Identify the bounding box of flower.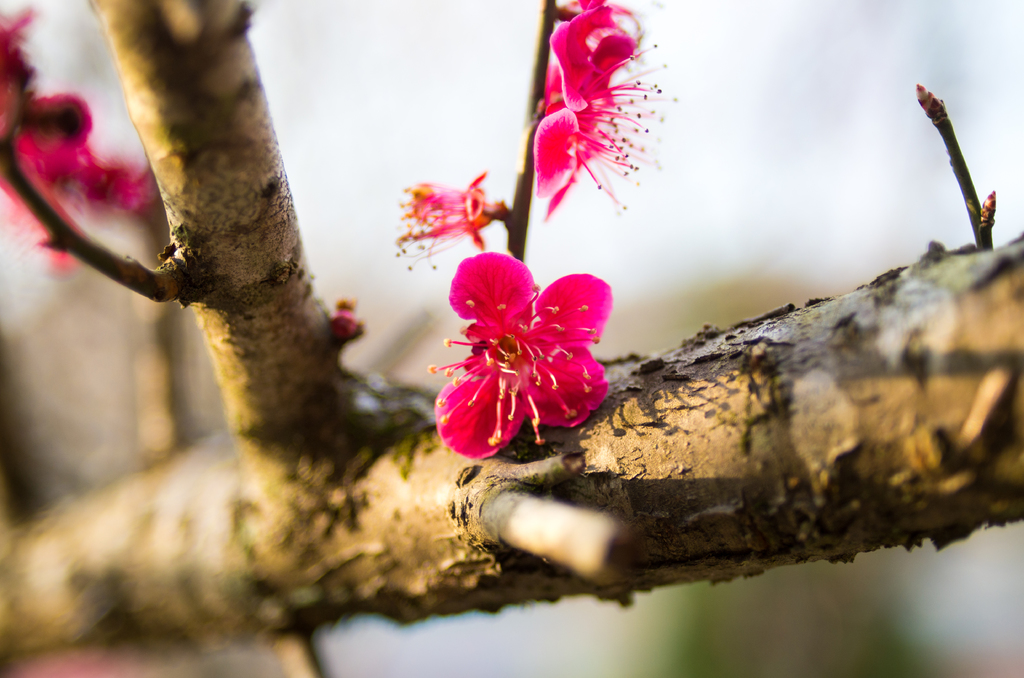
box=[421, 251, 603, 464].
